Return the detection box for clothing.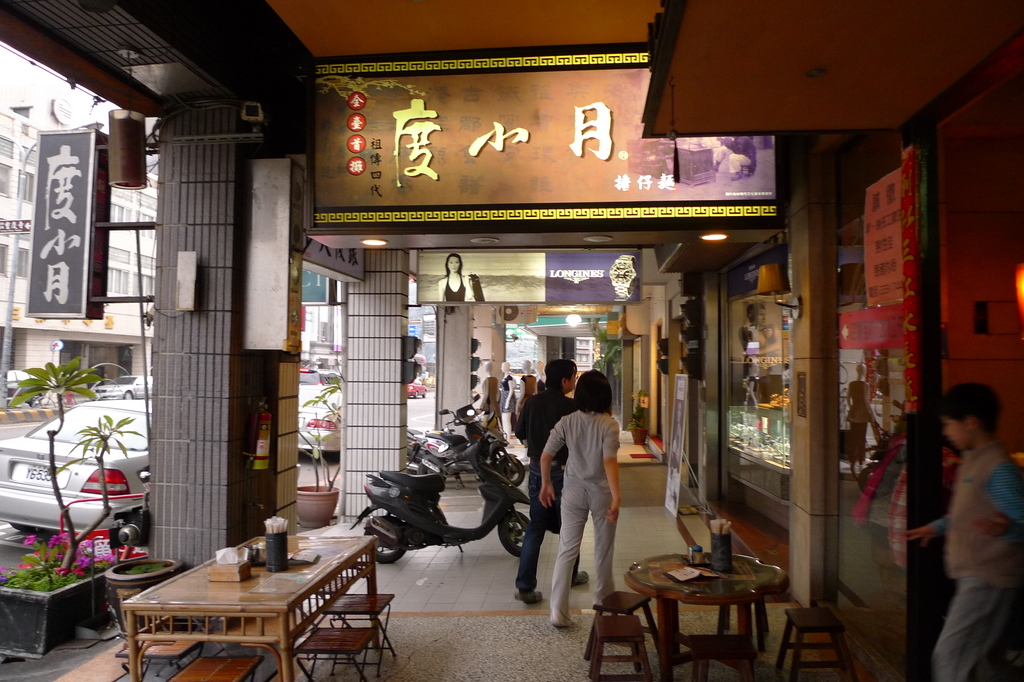
{"x1": 509, "y1": 388, "x2": 577, "y2": 590}.
